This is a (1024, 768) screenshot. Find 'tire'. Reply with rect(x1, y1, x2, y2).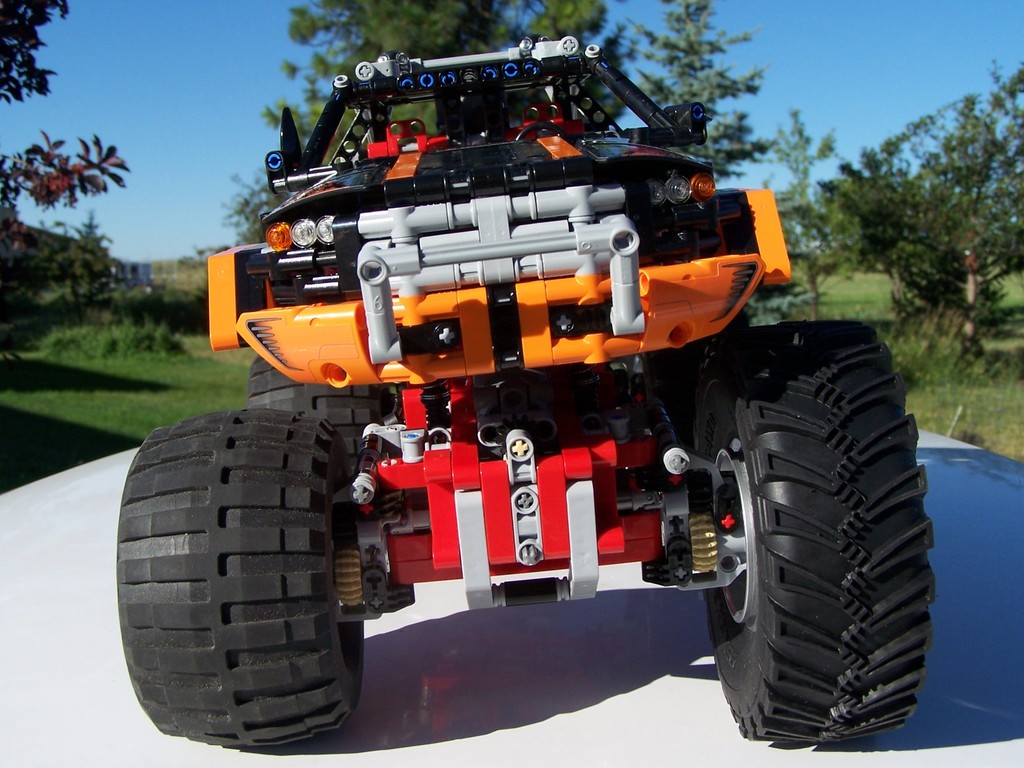
rect(684, 319, 933, 747).
